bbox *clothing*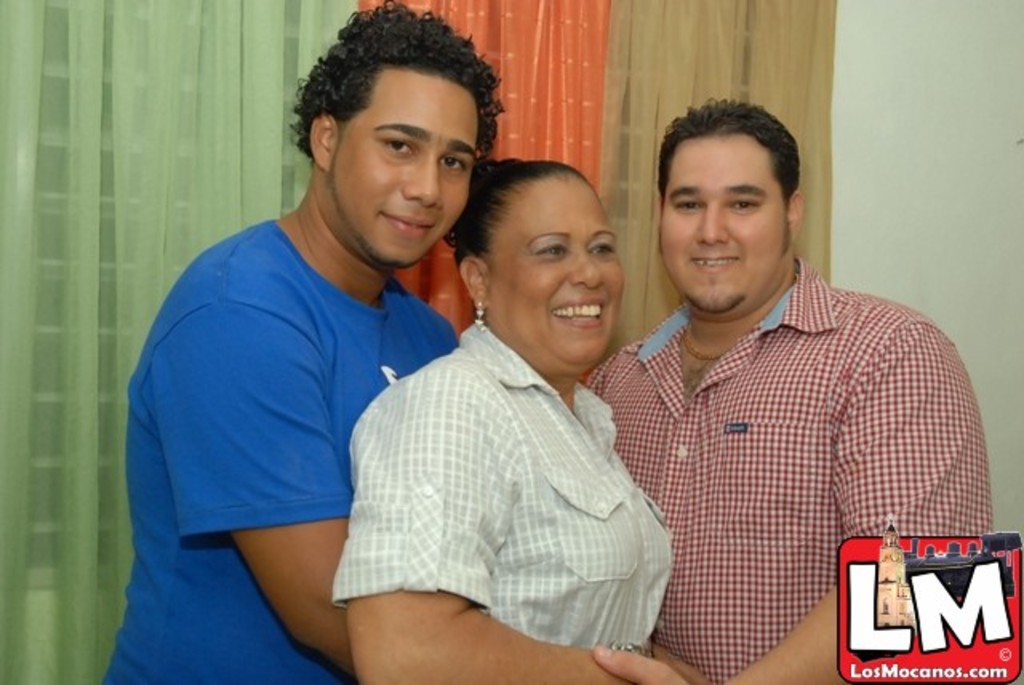
(left=98, top=218, right=462, bottom=683)
